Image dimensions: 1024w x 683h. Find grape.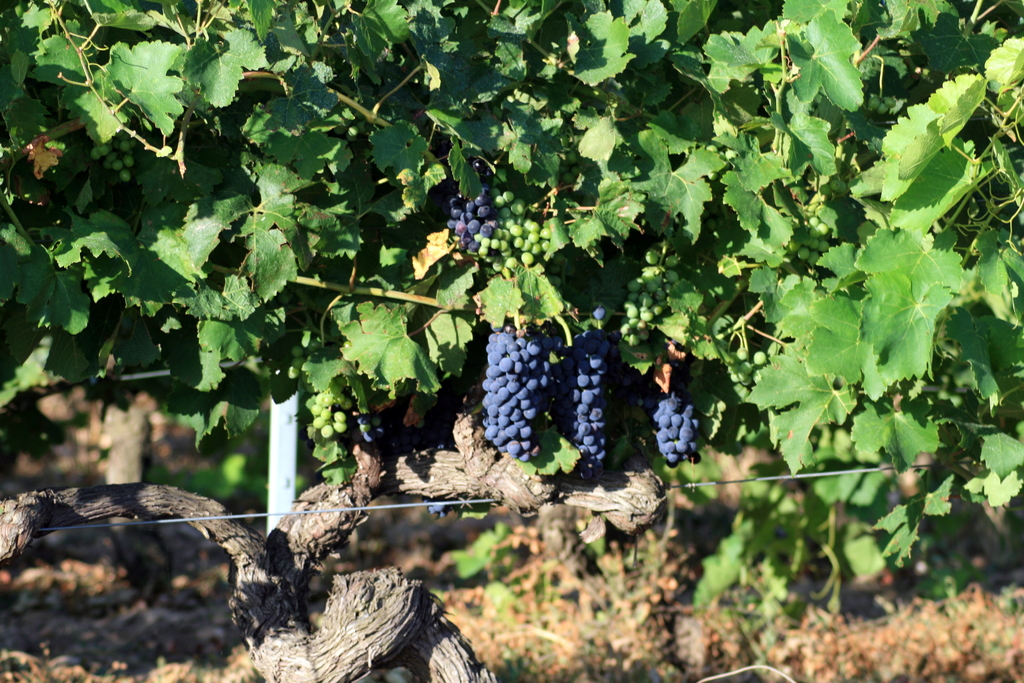
753 351 767 365.
